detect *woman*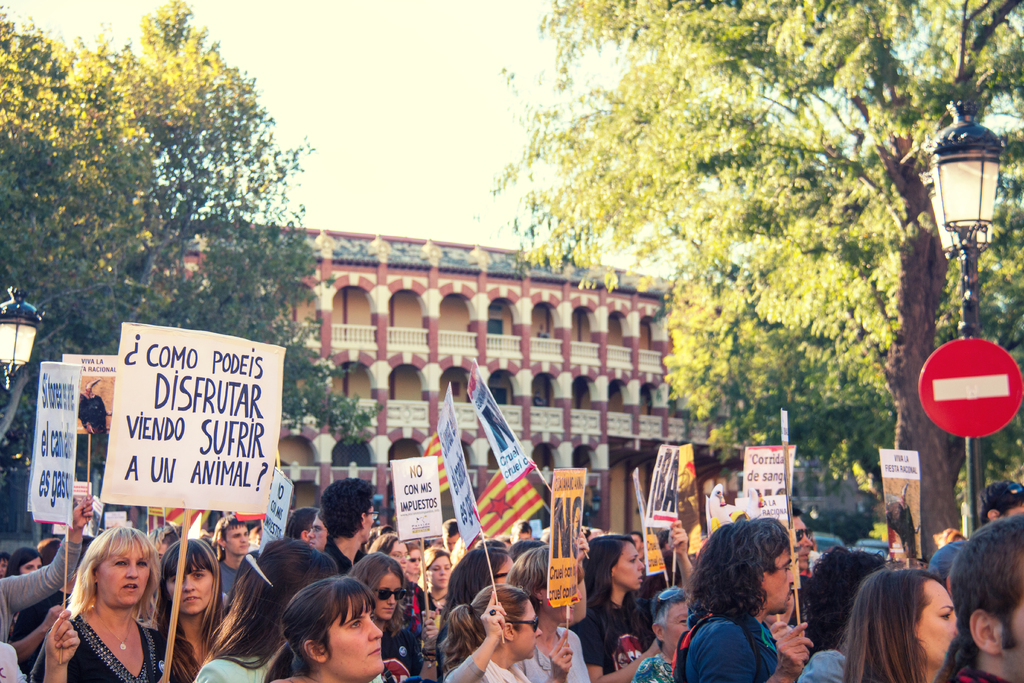
[left=3, top=551, right=45, bottom=578]
